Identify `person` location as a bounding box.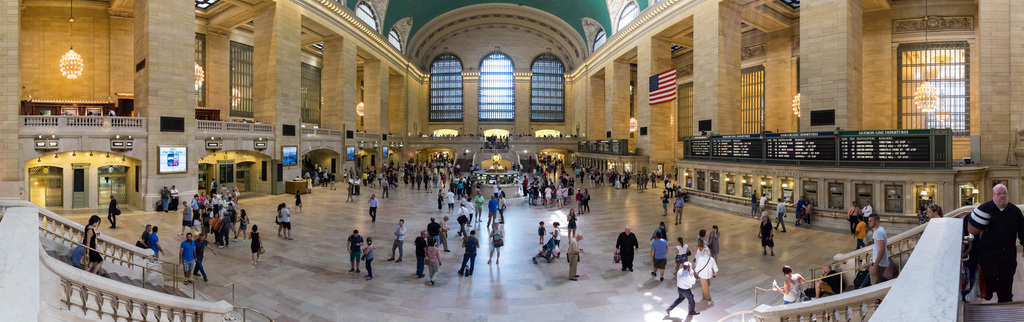
105, 193, 116, 225.
